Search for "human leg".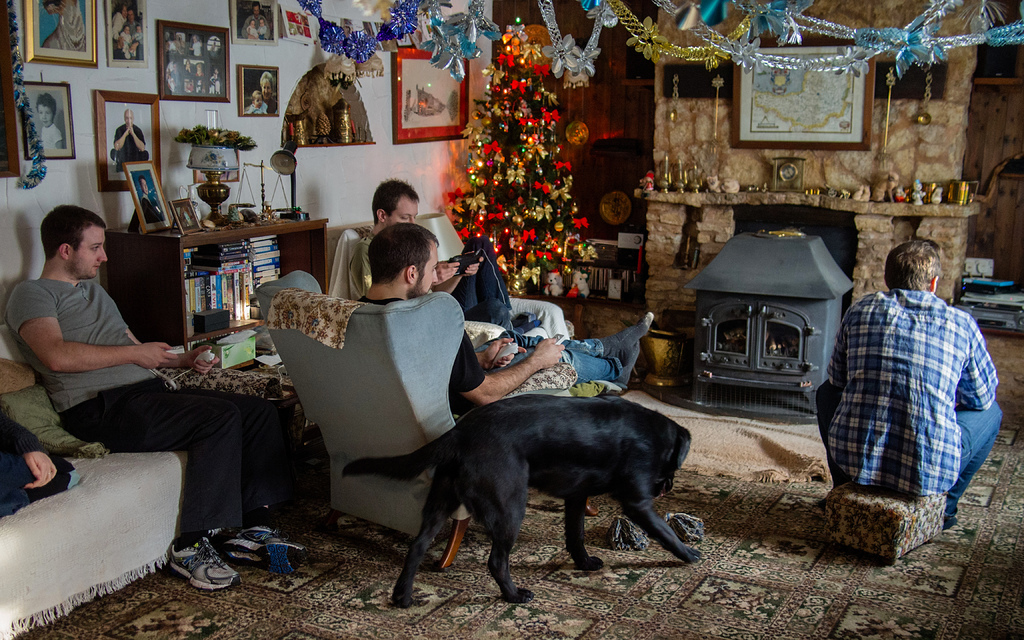
Found at {"x1": 102, "y1": 399, "x2": 240, "y2": 586}.
